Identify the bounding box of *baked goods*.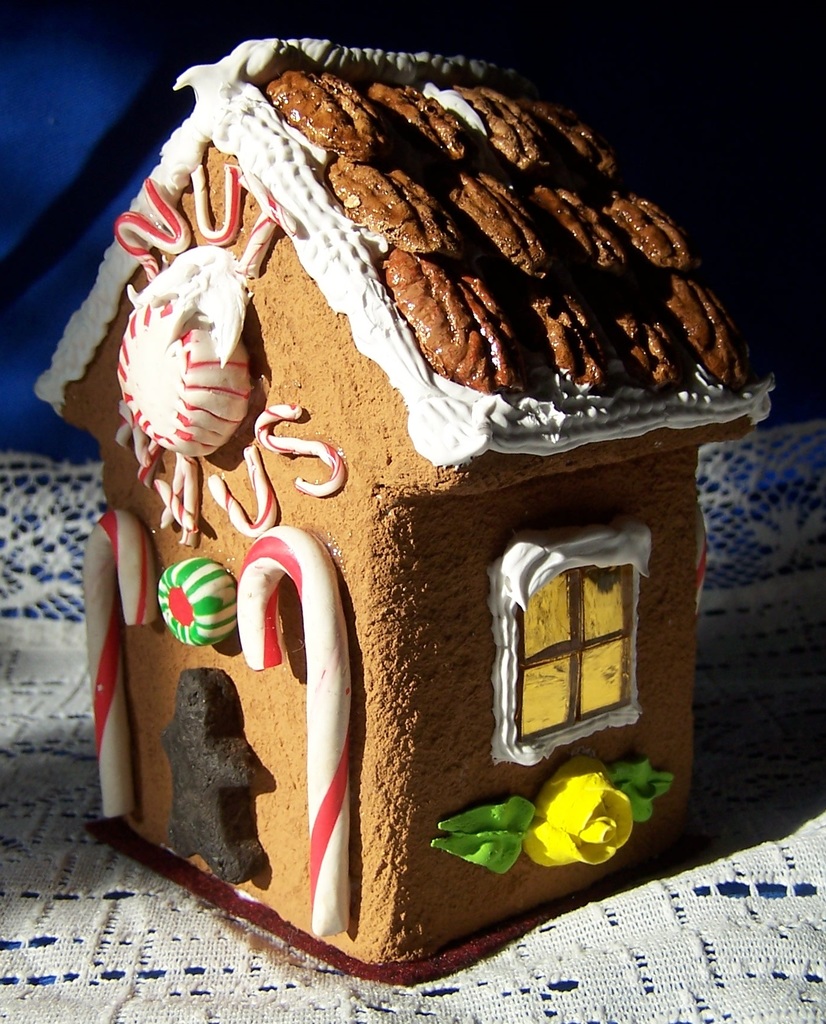
region(31, 33, 778, 979).
